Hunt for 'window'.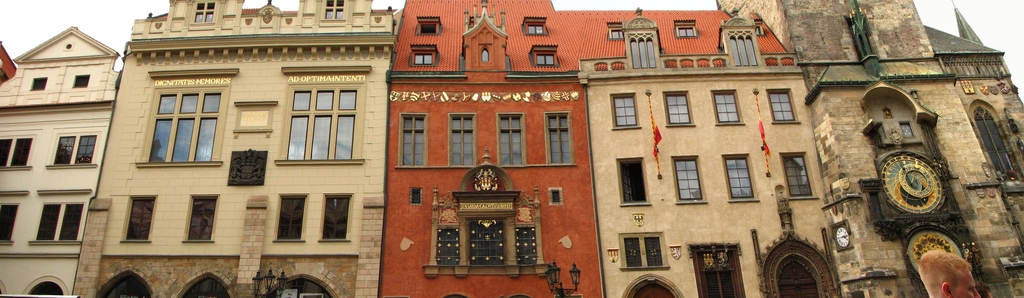
Hunted down at {"left": 31, "top": 195, "right": 84, "bottom": 240}.
